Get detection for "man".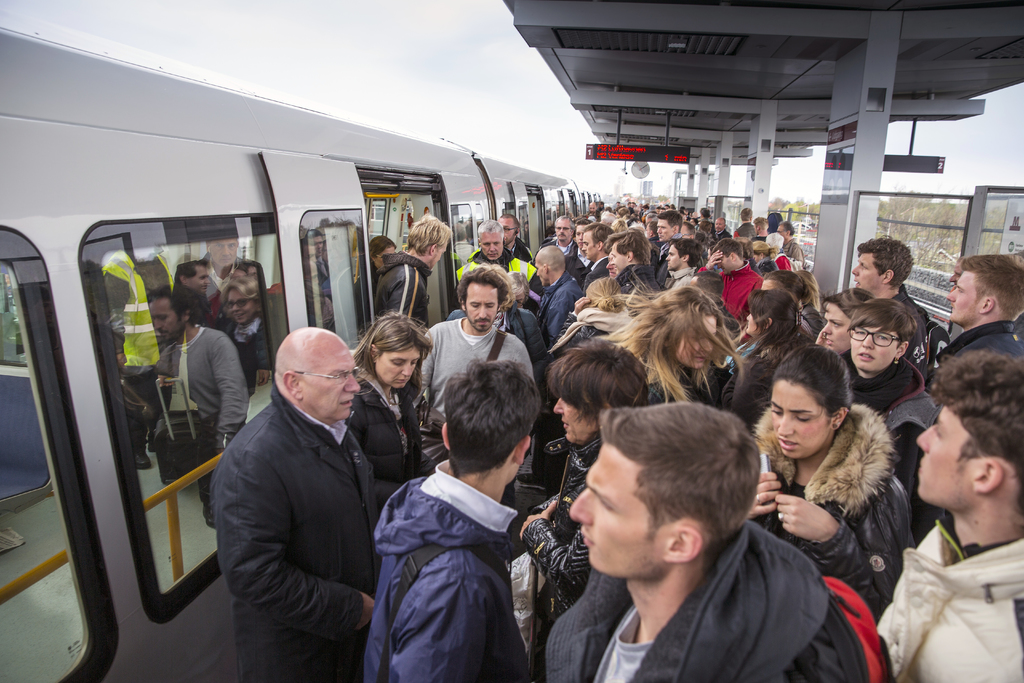
Detection: rect(460, 216, 518, 273).
